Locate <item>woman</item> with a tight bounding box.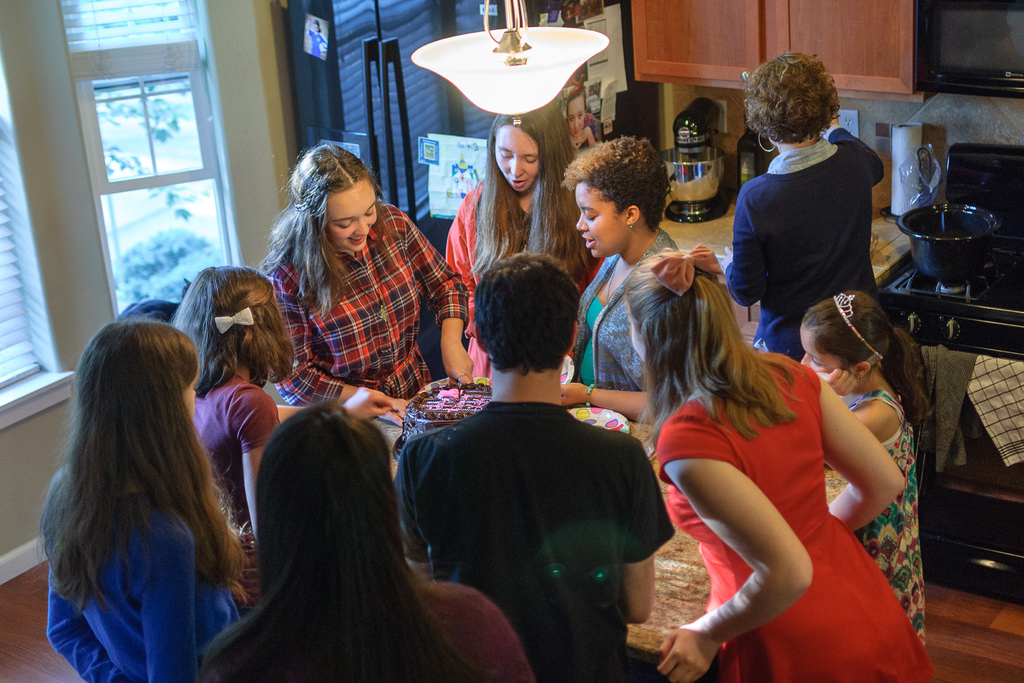
bbox=(630, 245, 919, 676).
